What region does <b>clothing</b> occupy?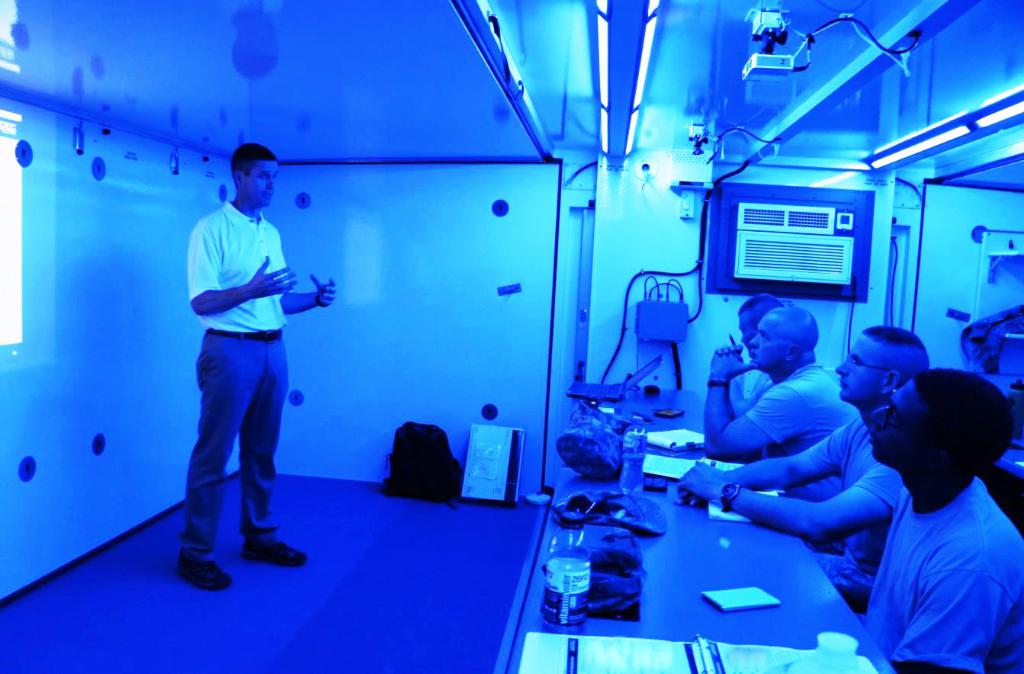
rect(857, 422, 1013, 664).
